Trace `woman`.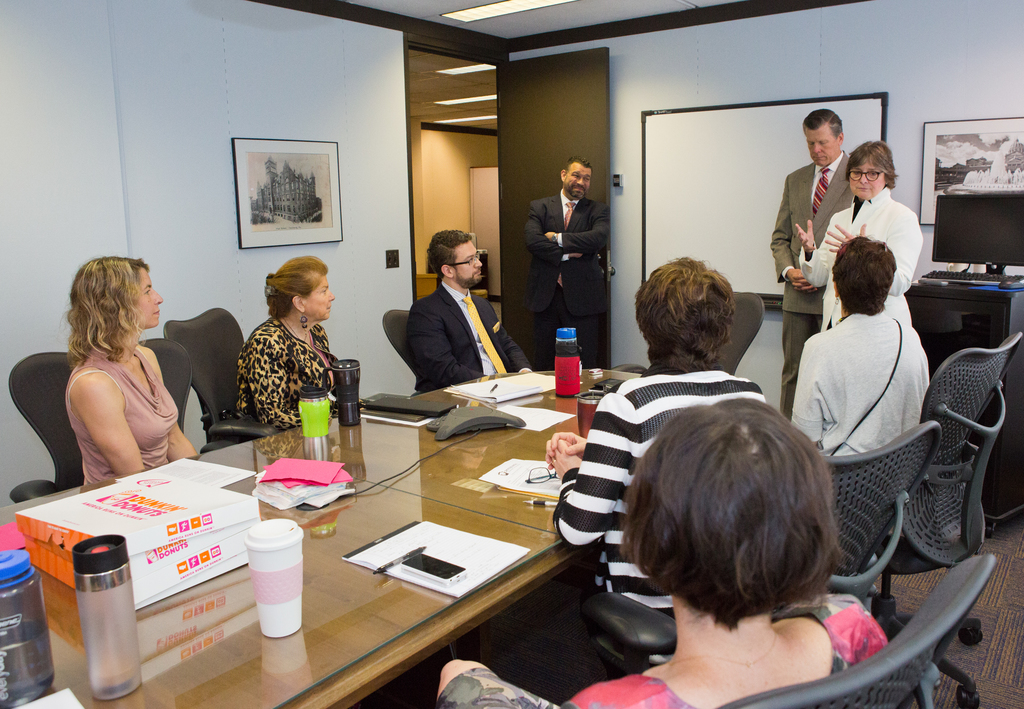
Traced to 234 253 341 430.
